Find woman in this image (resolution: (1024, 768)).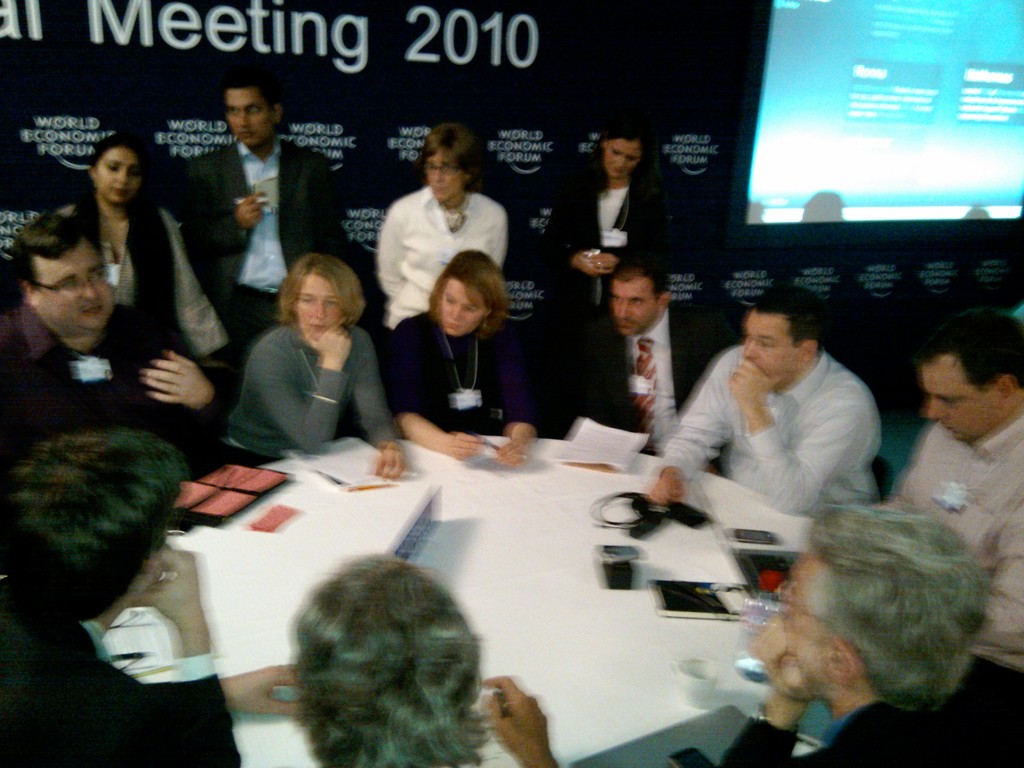
[545,124,678,438].
